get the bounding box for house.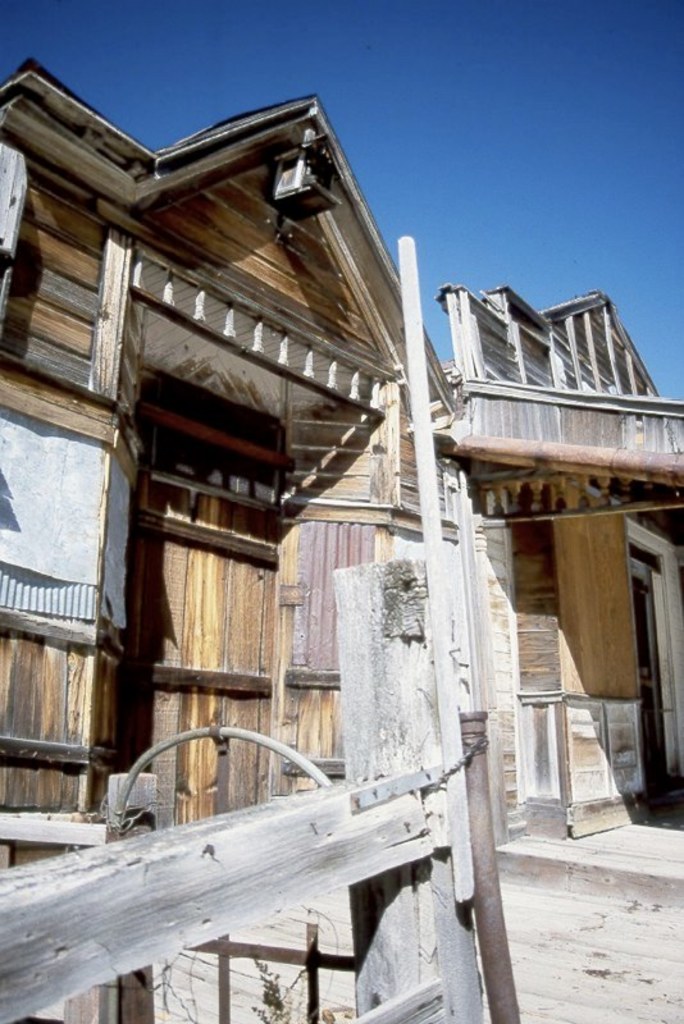
<region>0, 54, 683, 873</region>.
